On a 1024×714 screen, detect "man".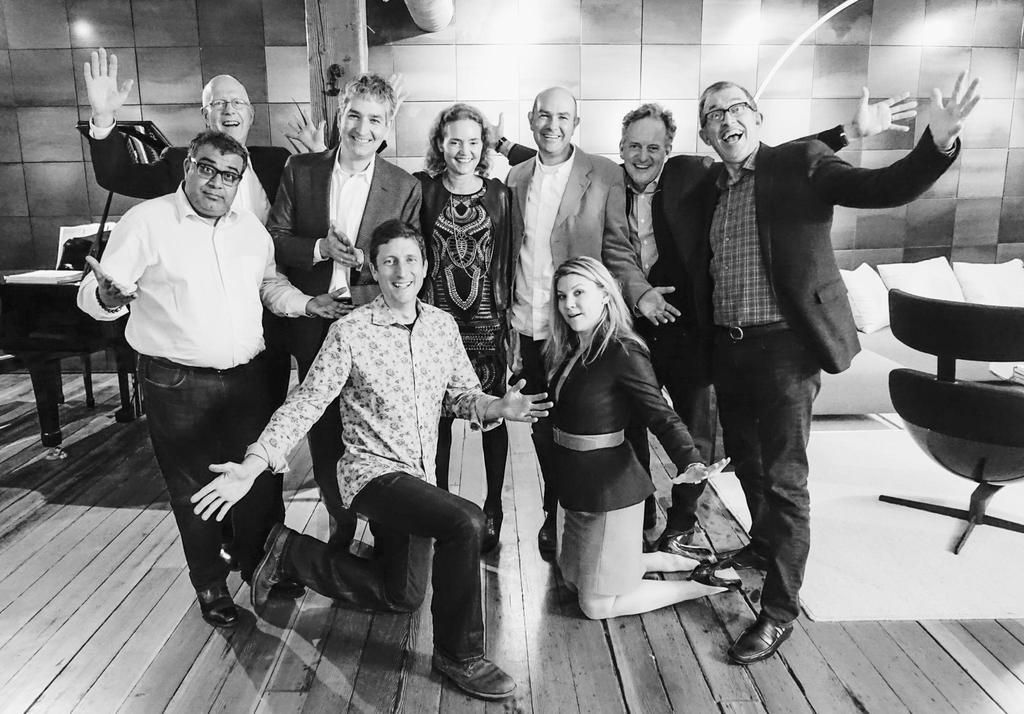
(x1=500, y1=86, x2=691, y2=576).
